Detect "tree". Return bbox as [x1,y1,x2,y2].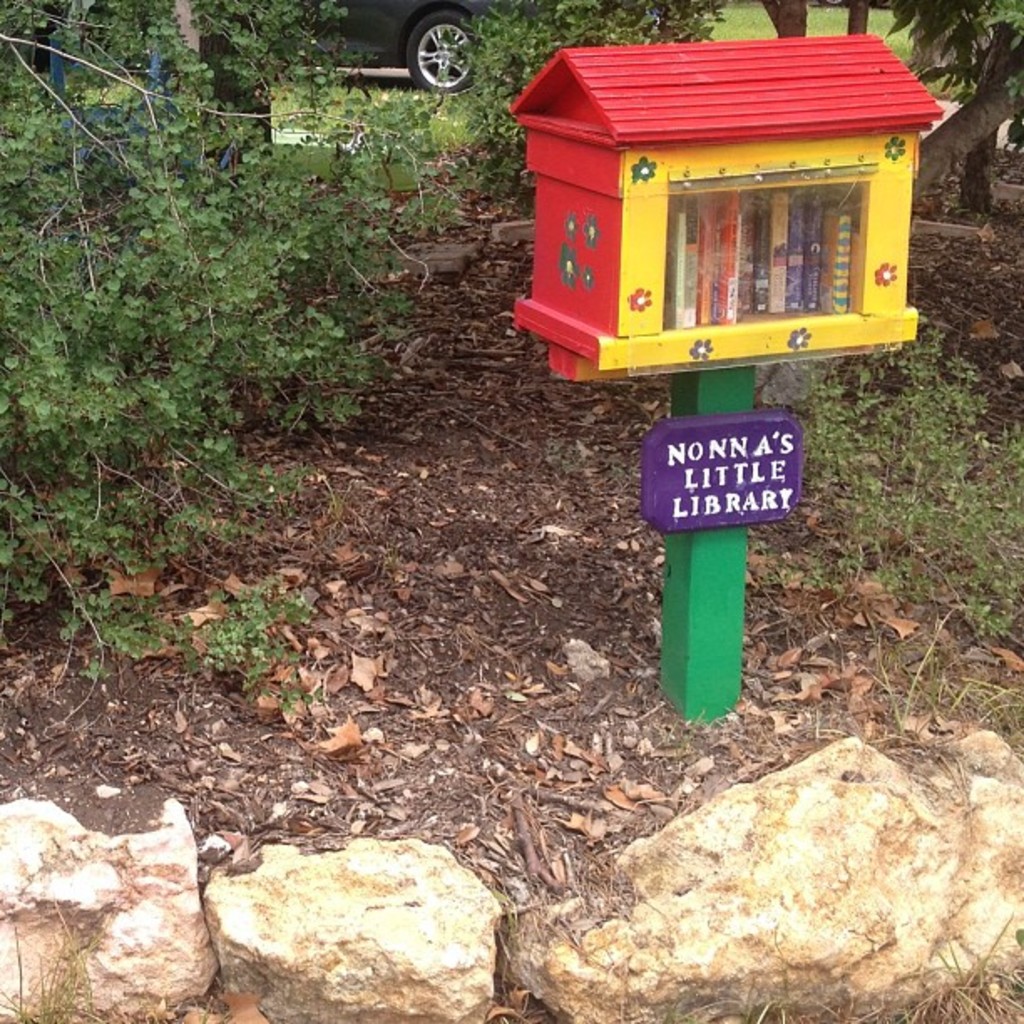
[843,0,875,38].
